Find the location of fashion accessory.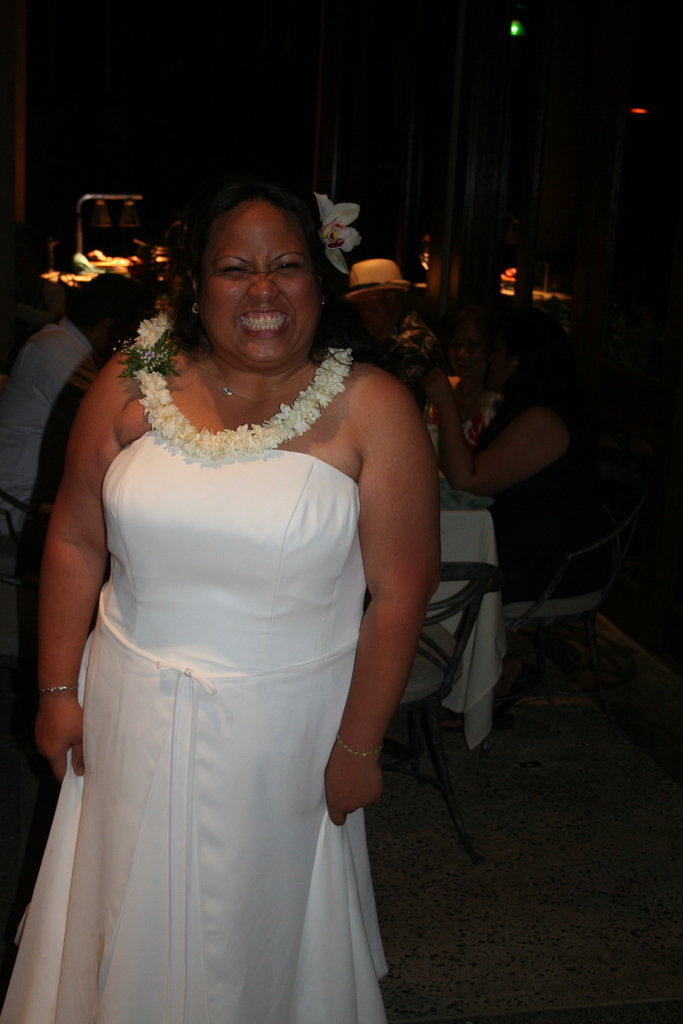
Location: {"x1": 130, "y1": 309, "x2": 358, "y2": 468}.
